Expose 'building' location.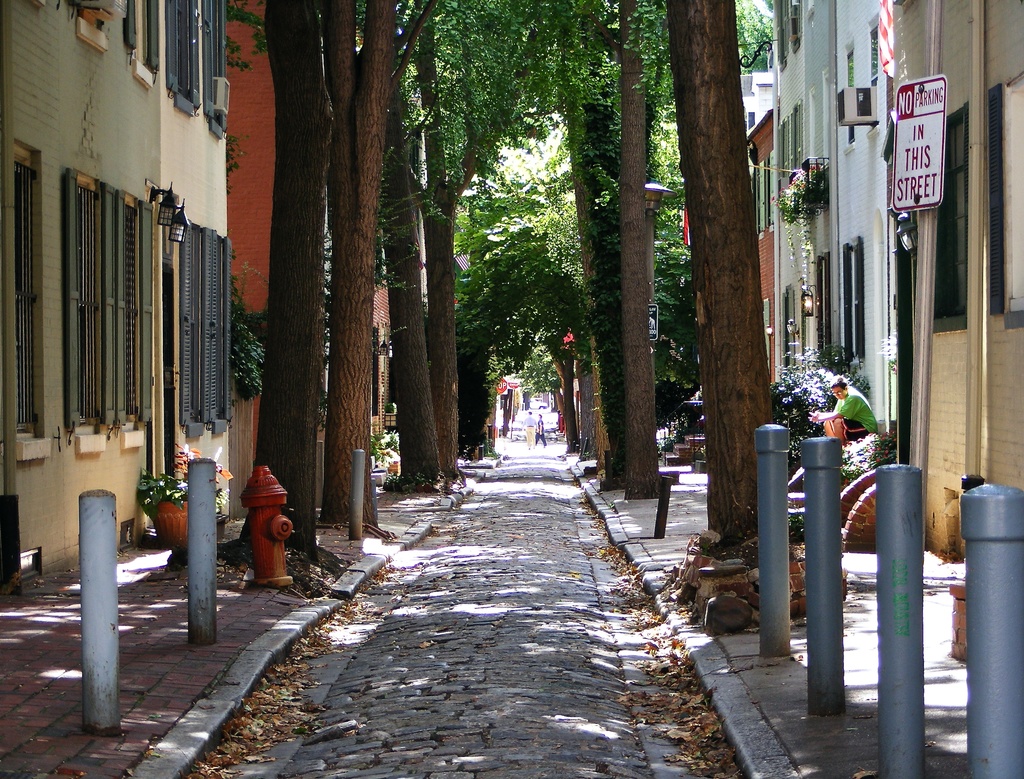
Exposed at 0 0 279 586.
